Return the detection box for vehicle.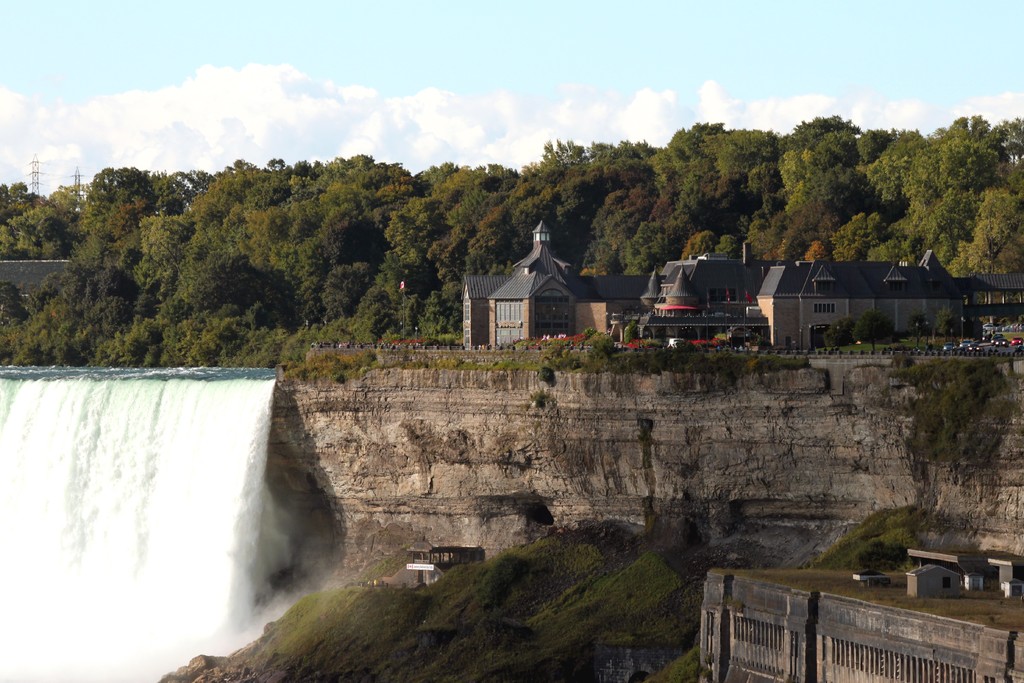
<bbox>993, 331, 1011, 344</bbox>.
